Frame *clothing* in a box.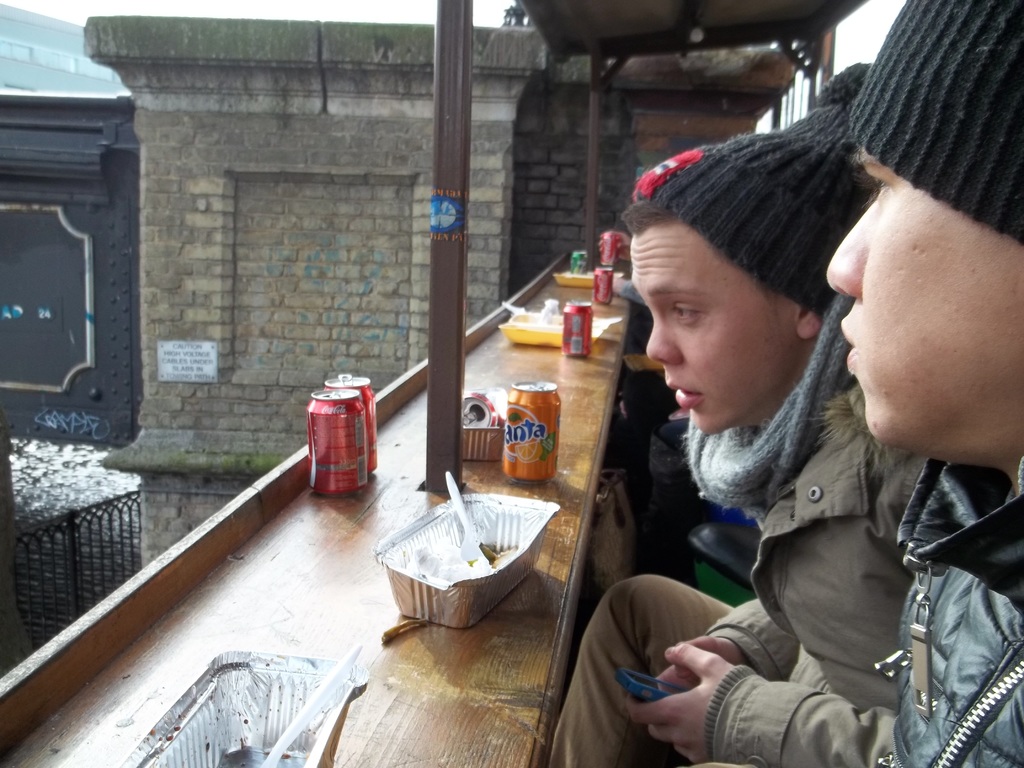
BBox(870, 460, 1023, 767).
